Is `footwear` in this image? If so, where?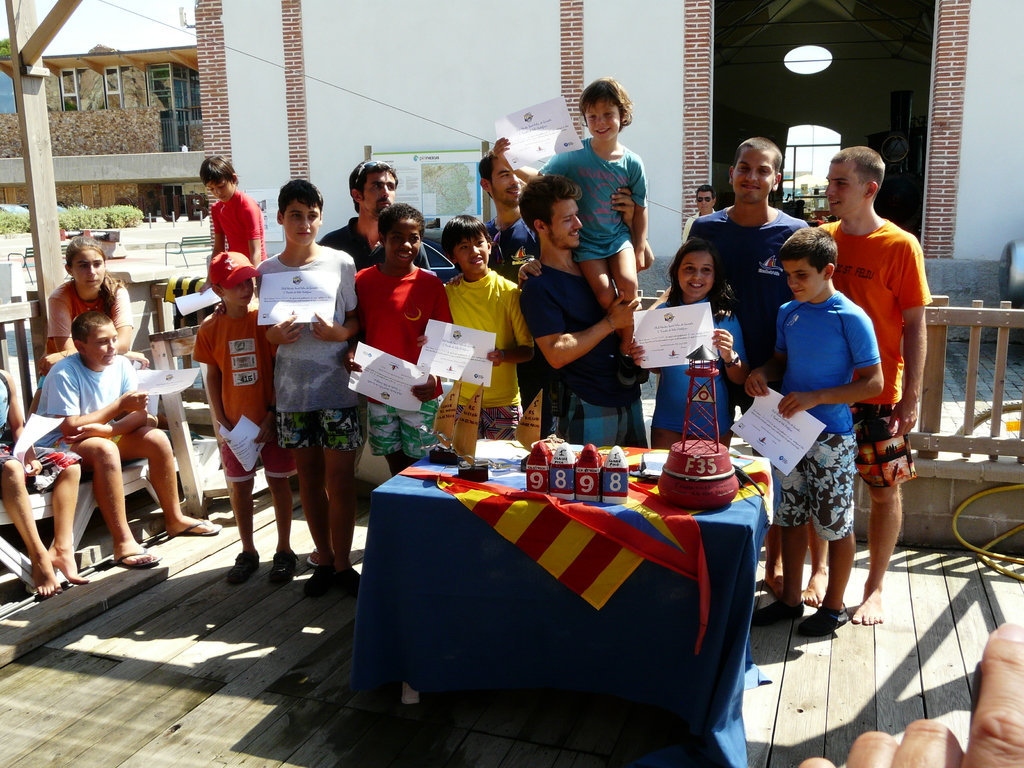
Yes, at select_region(226, 547, 260, 588).
